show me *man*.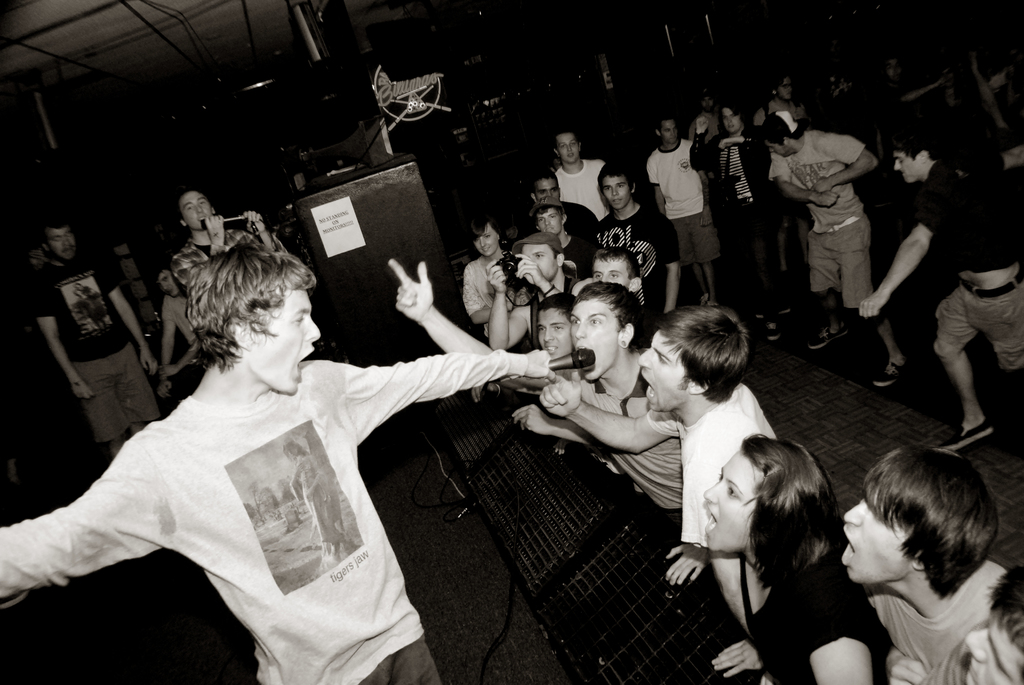
*man* is here: [963,568,1023,684].
